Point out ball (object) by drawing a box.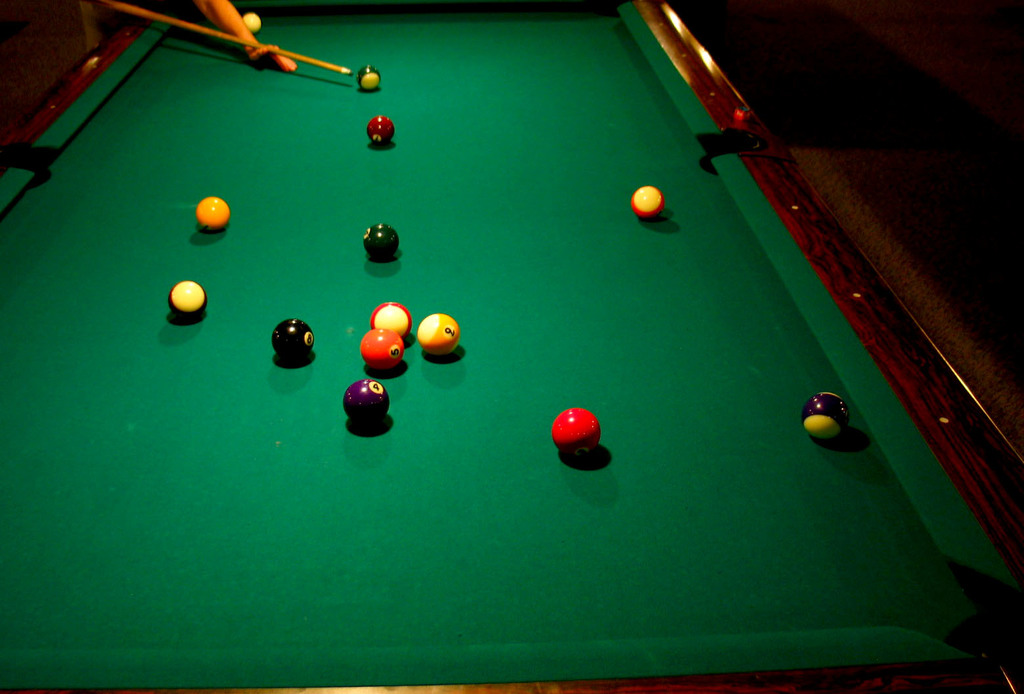
<box>361,225,400,263</box>.
